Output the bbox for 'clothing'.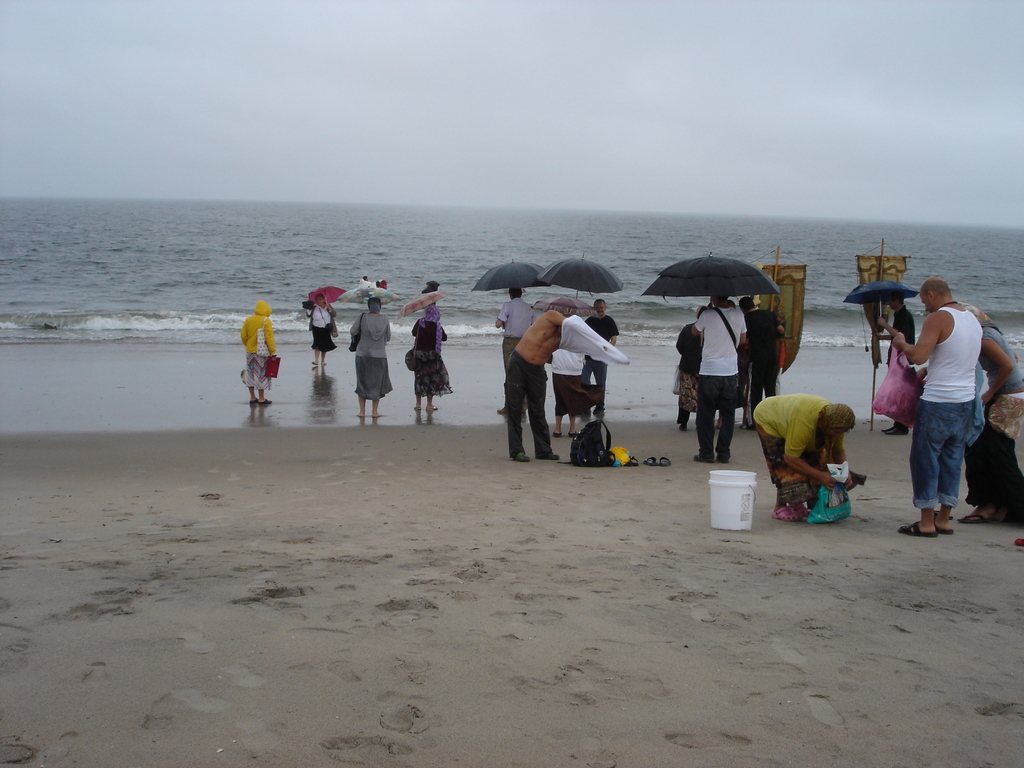
<box>749,392,846,495</box>.
